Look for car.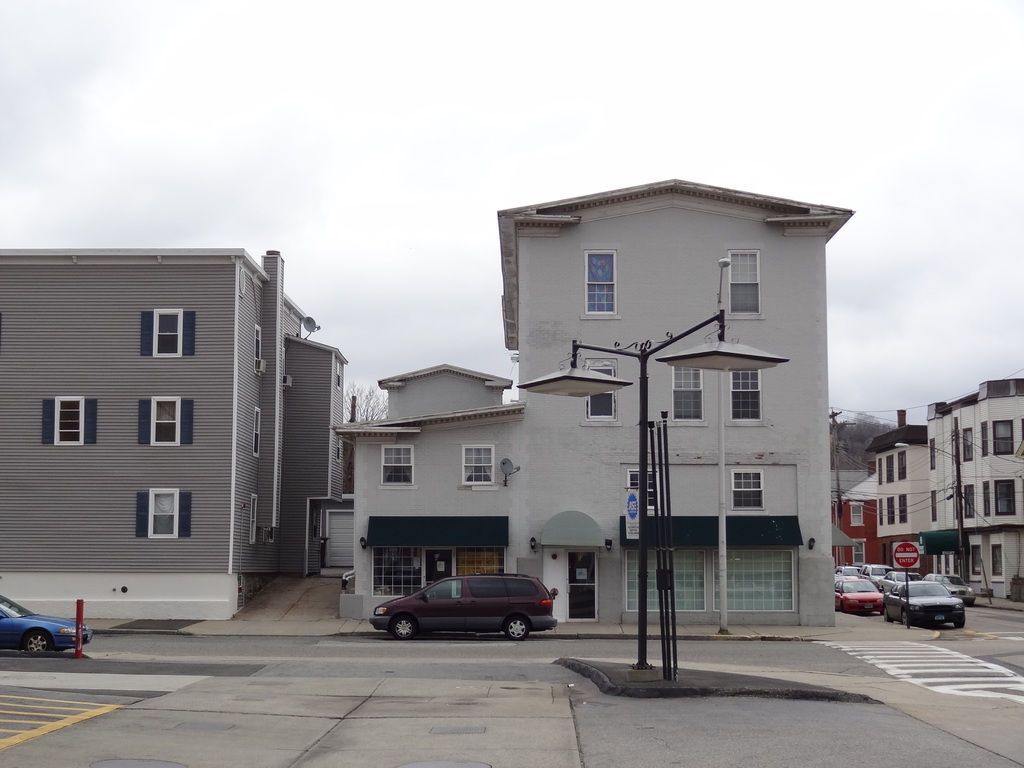
Found: x1=370, y1=570, x2=558, y2=641.
